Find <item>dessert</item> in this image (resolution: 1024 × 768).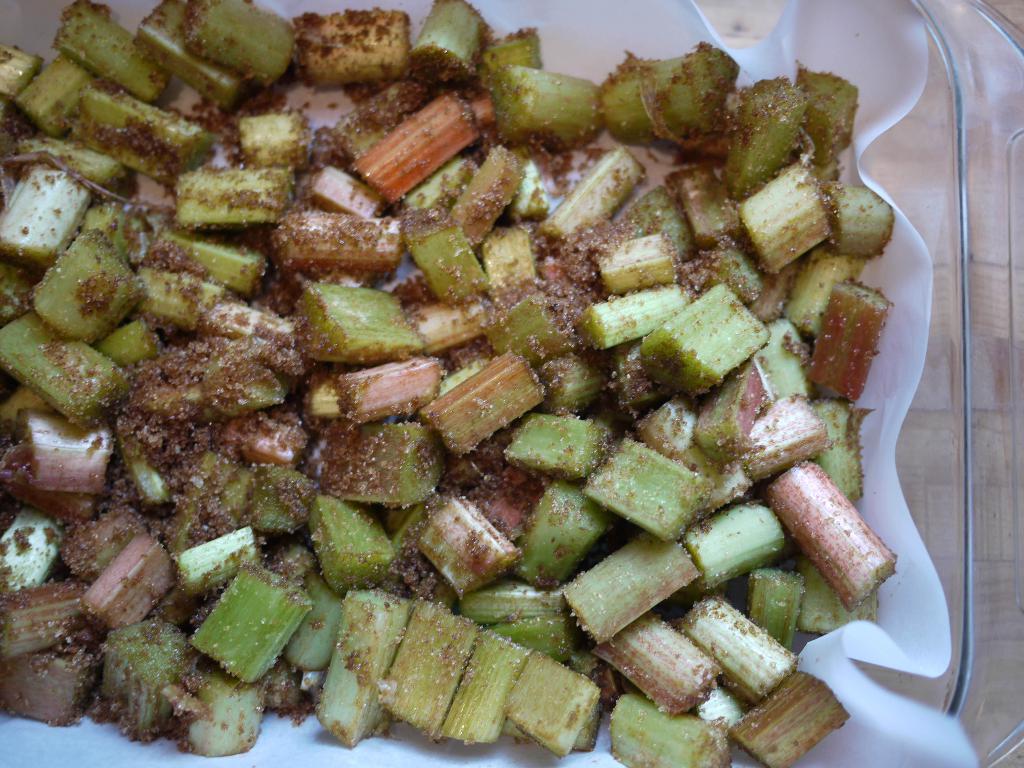
<region>614, 707, 731, 766</region>.
